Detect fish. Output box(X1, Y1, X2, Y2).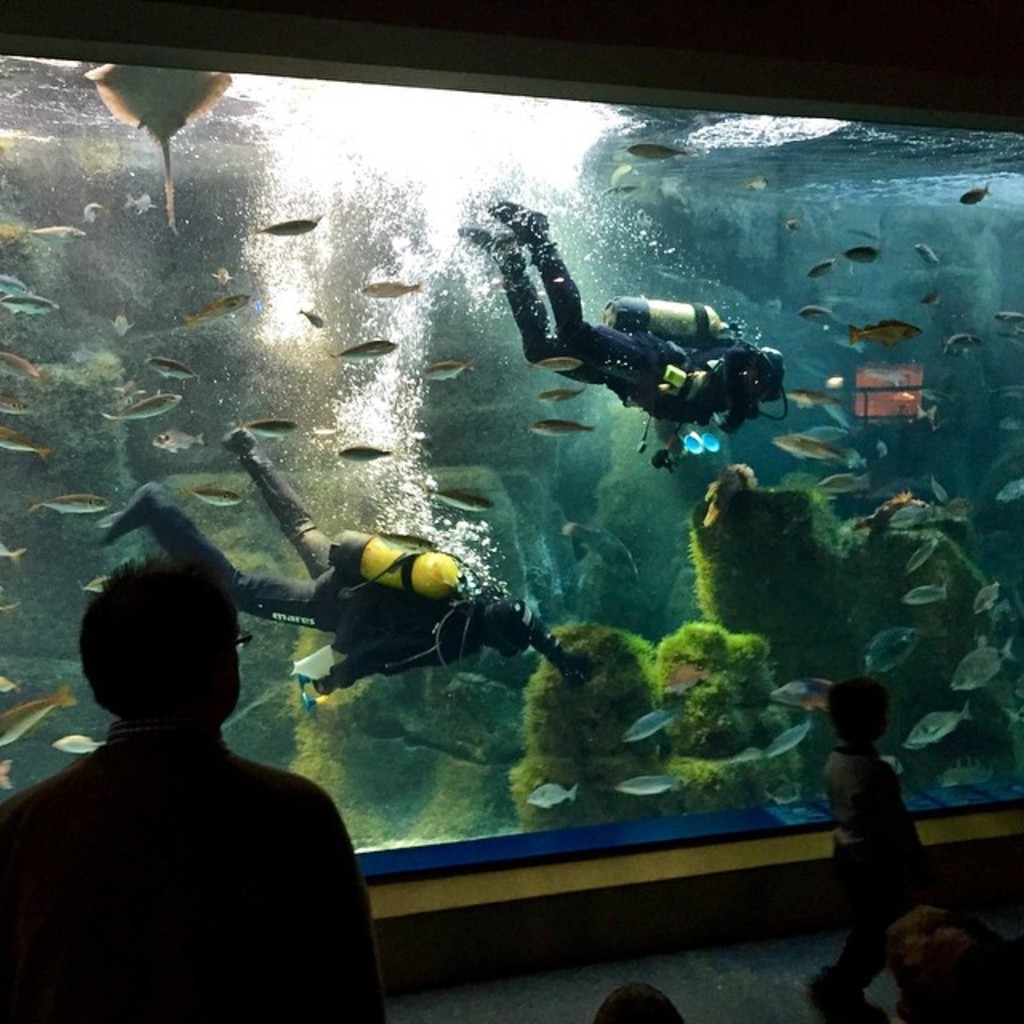
box(536, 413, 594, 442).
